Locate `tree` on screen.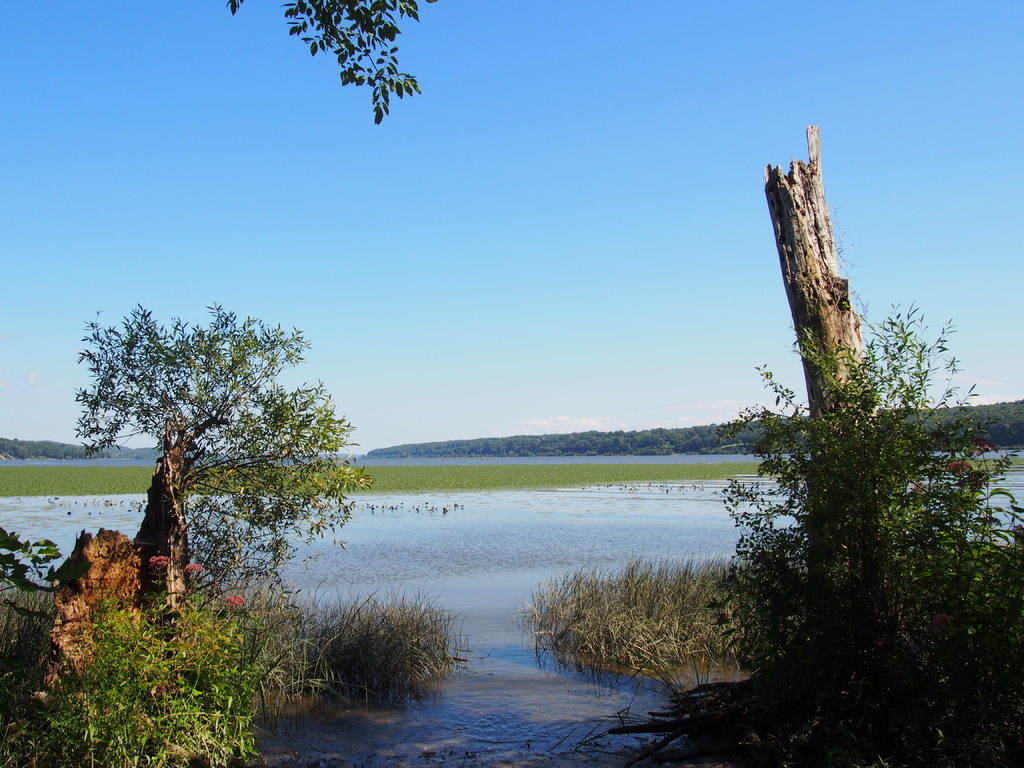
On screen at bbox(69, 296, 356, 586).
